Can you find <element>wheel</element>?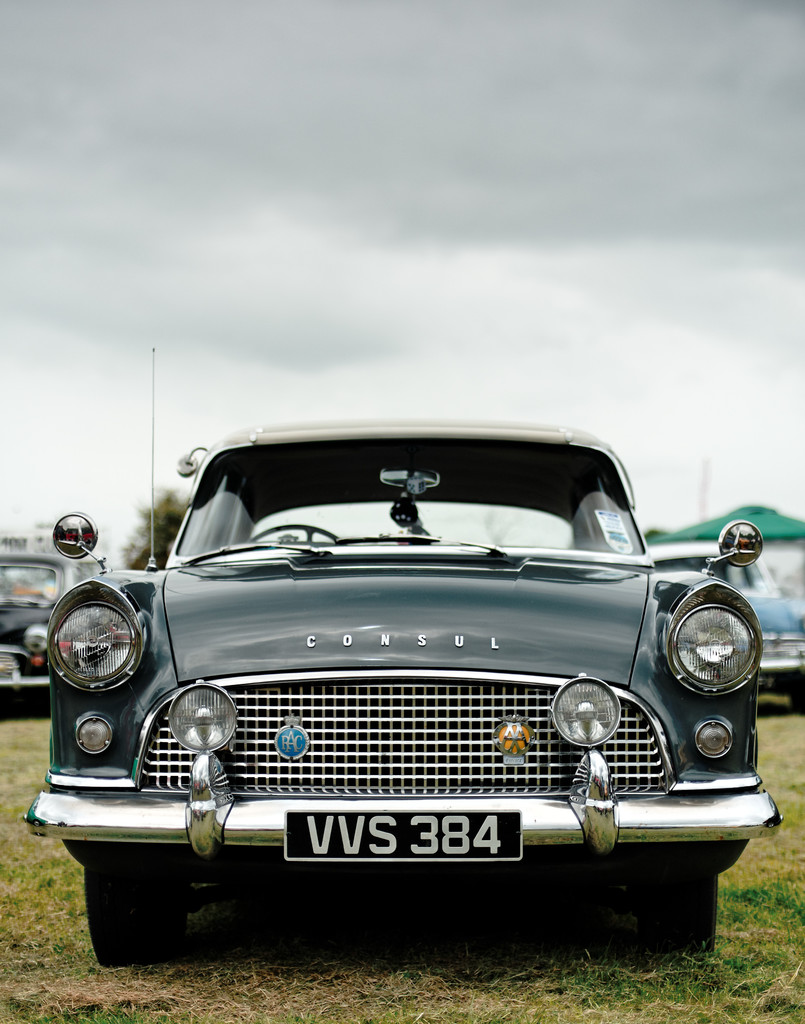
Yes, bounding box: l=248, t=526, r=340, b=541.
